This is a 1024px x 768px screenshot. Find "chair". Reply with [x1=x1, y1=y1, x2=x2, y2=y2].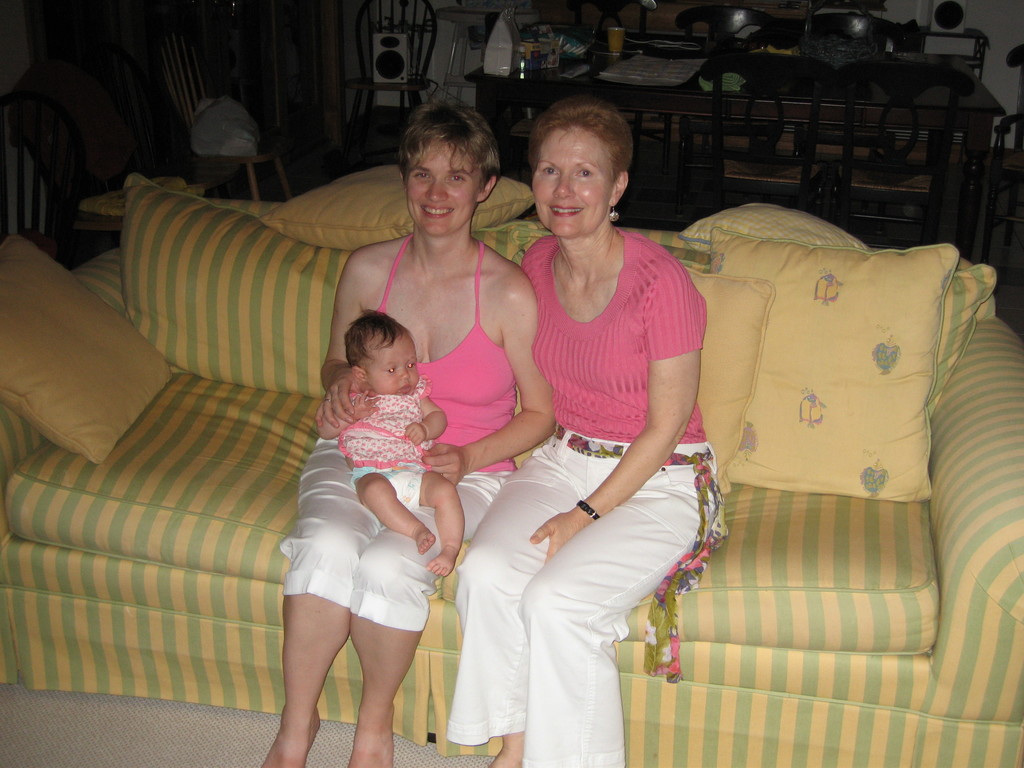
[x1=675, y1=7, x2=781, y2=49].
